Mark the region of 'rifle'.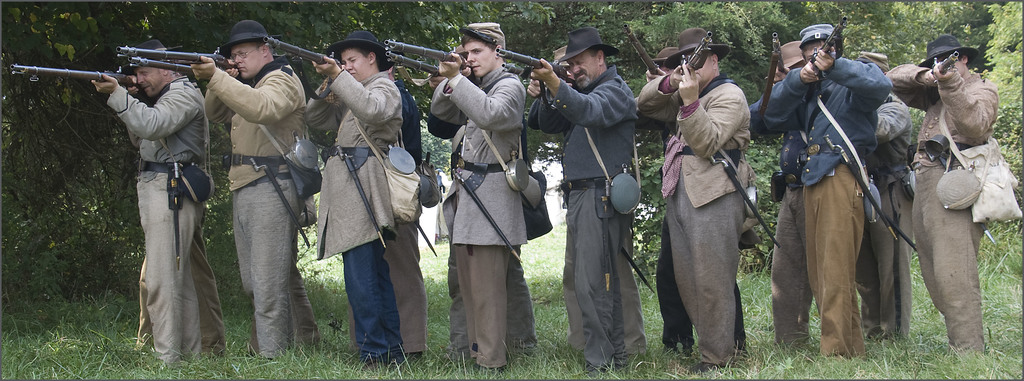
Region: 381 31 461 65.
